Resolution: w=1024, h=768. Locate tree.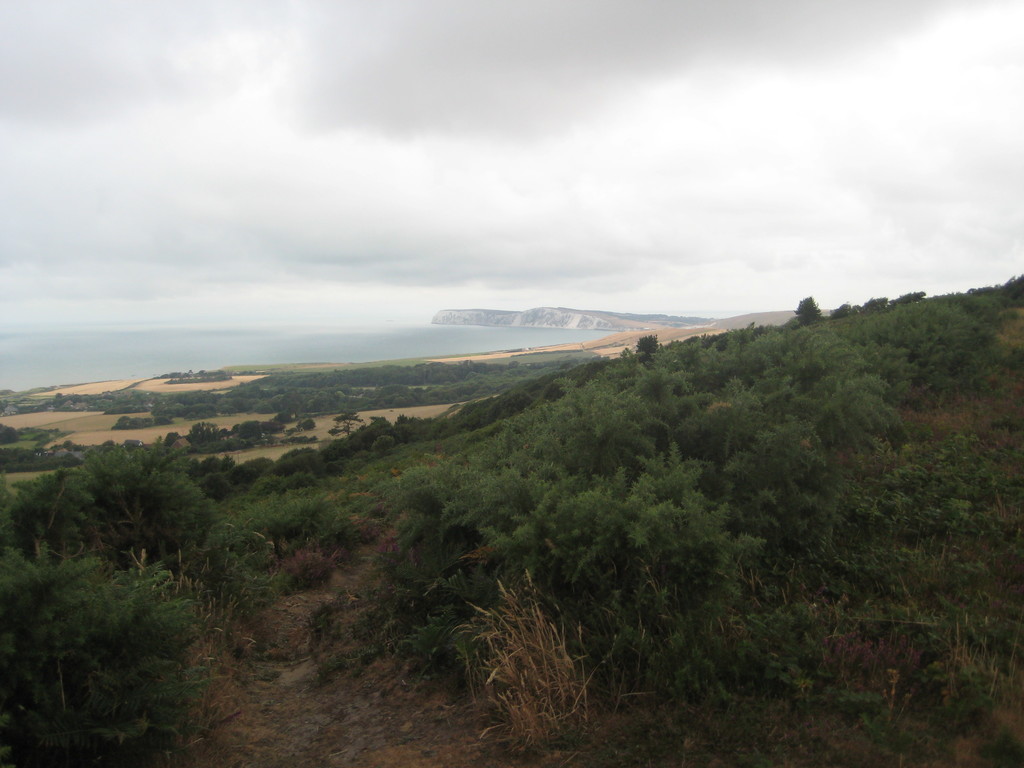
bbox(251, 420, 287, 435).
